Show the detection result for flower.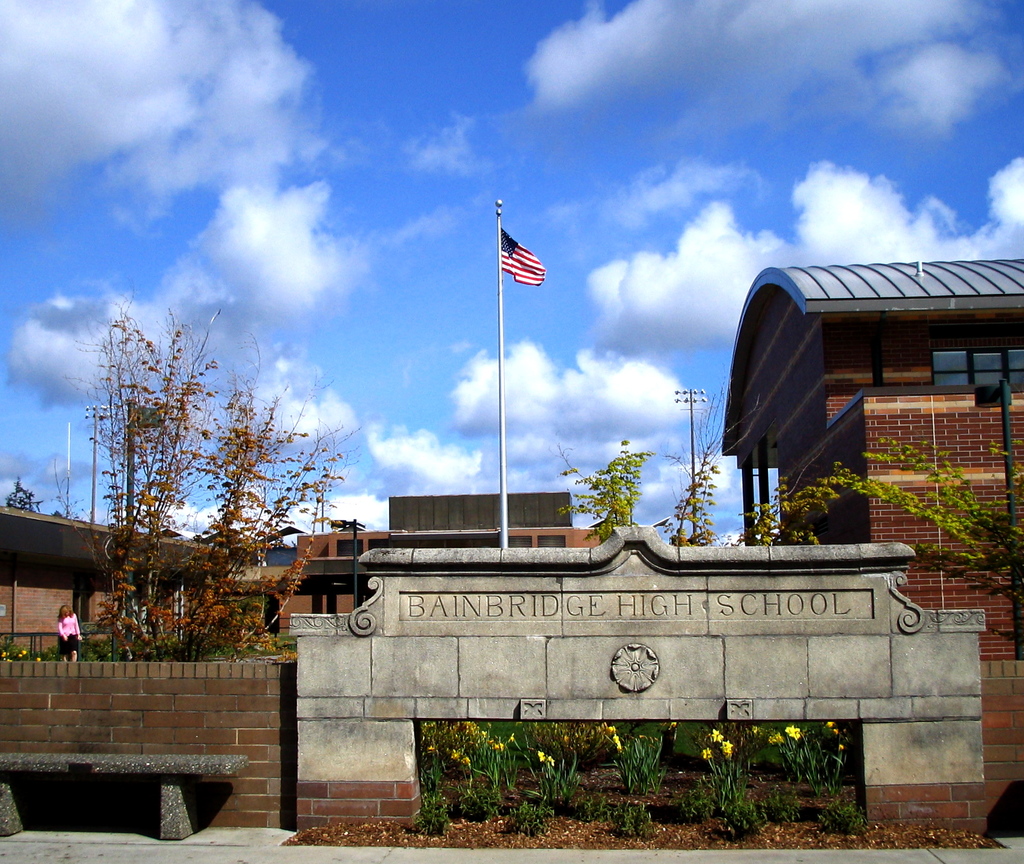
785/721/801/740.
